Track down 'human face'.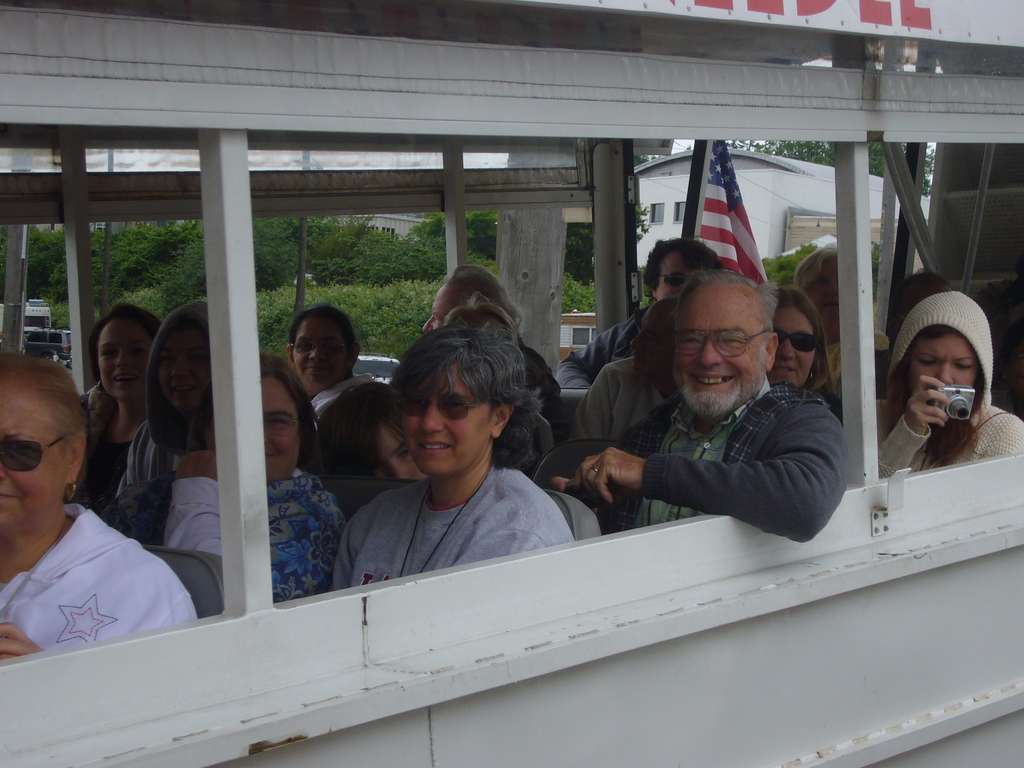
Tracked to 293/308/348/381.
